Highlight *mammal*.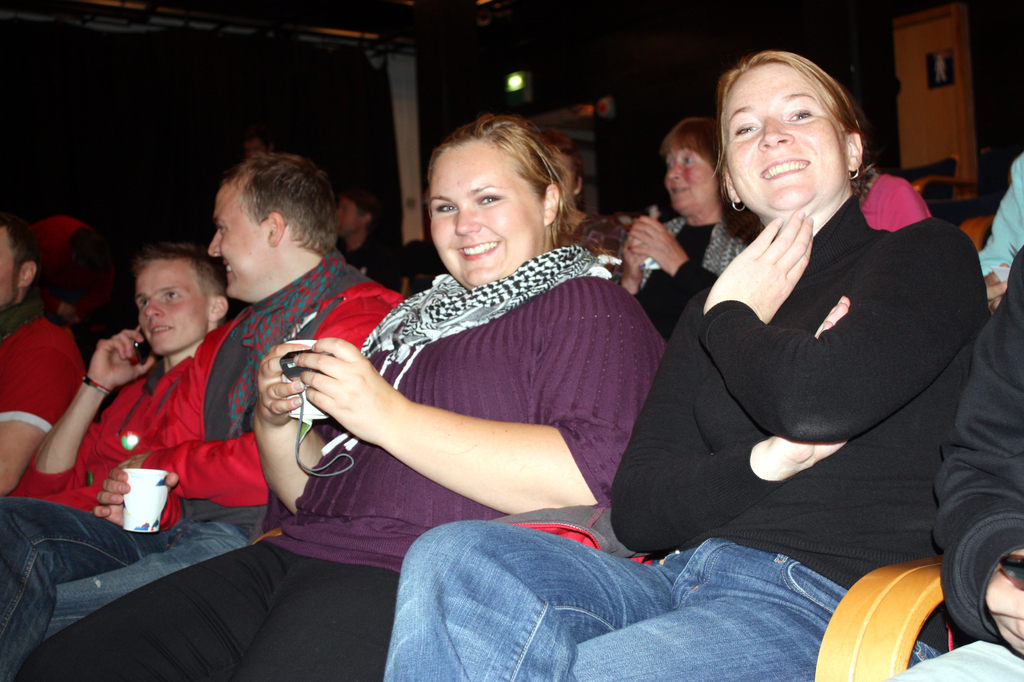
Highlighted region: 977 143 1023 307.
